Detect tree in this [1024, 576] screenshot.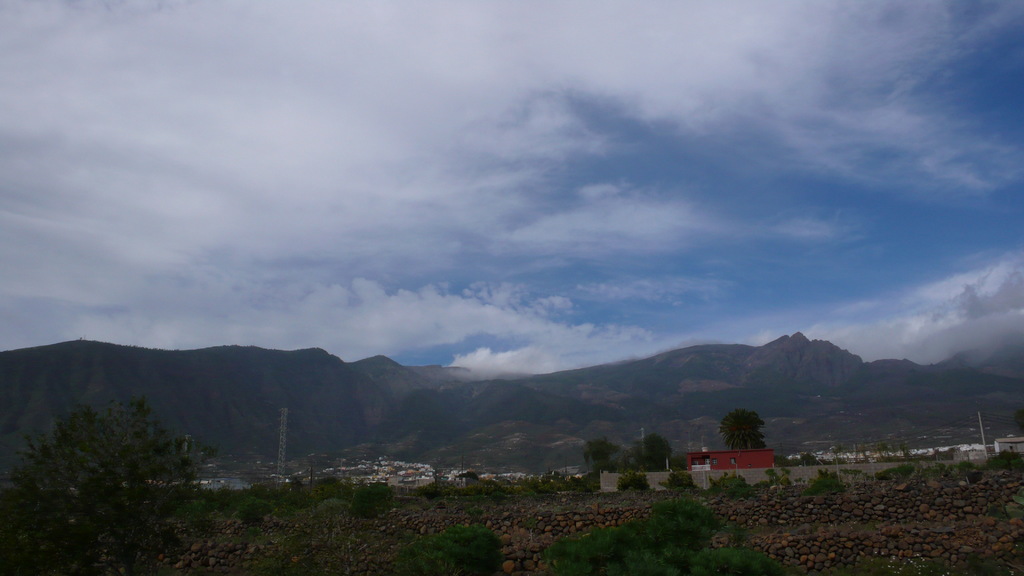
Detection: x1=720, y1=408, x2=765, y2=450.
